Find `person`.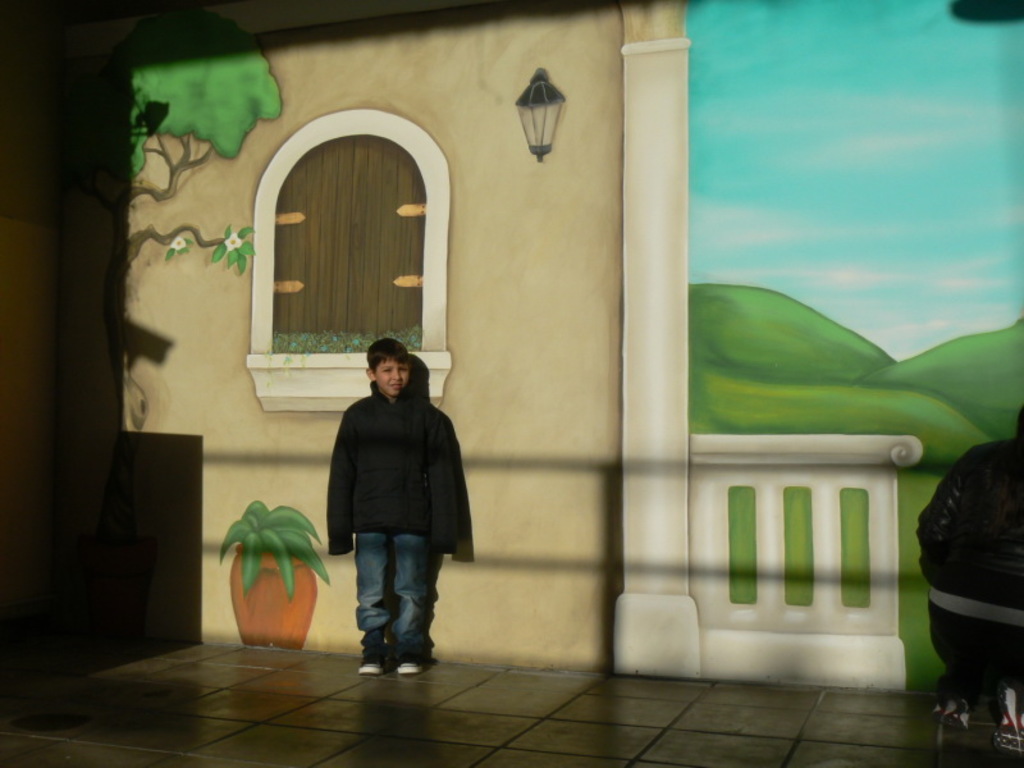
select_region(319, 337, 460, 673).
